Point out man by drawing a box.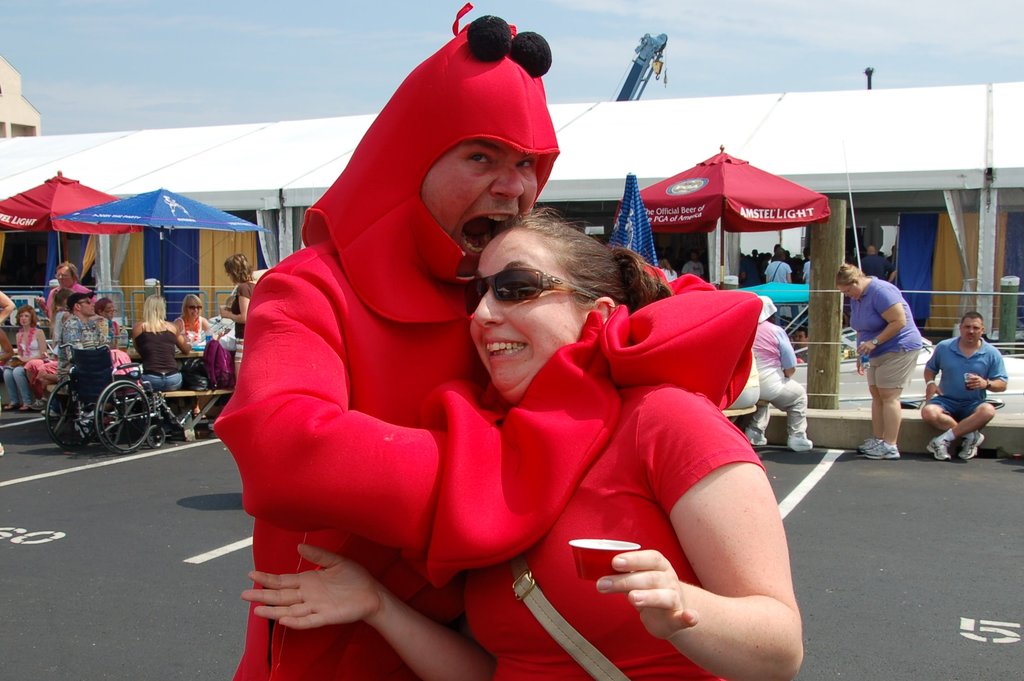
[219, 38, 652, 675].
